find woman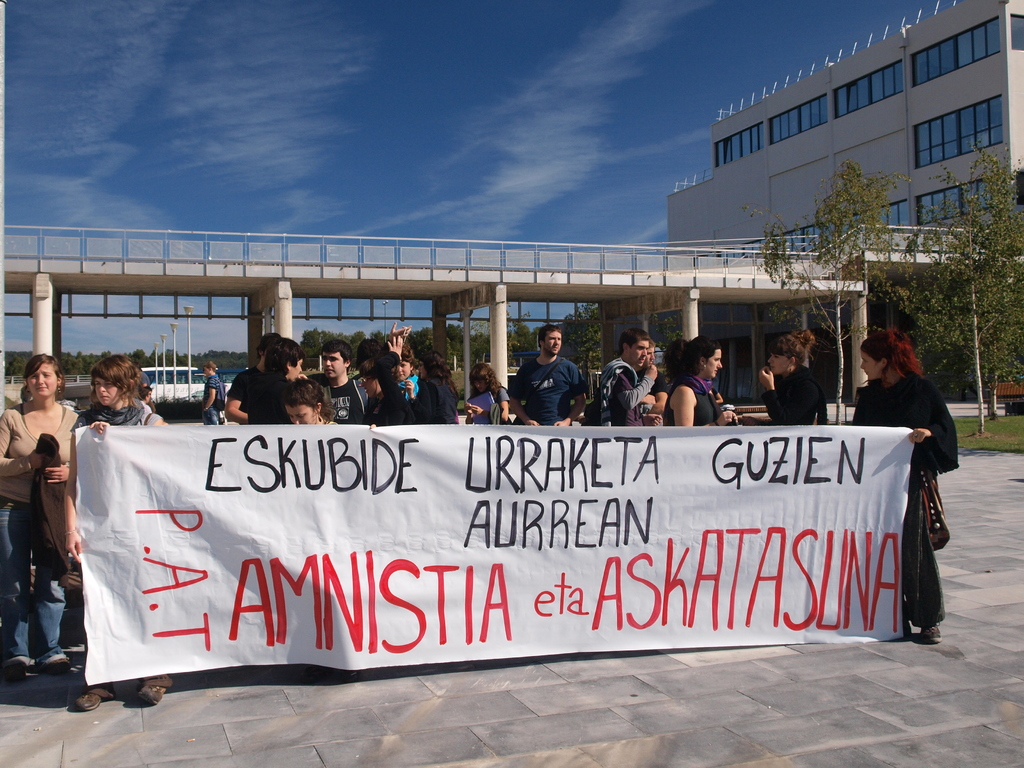
box(464, 362, 506, 420)
